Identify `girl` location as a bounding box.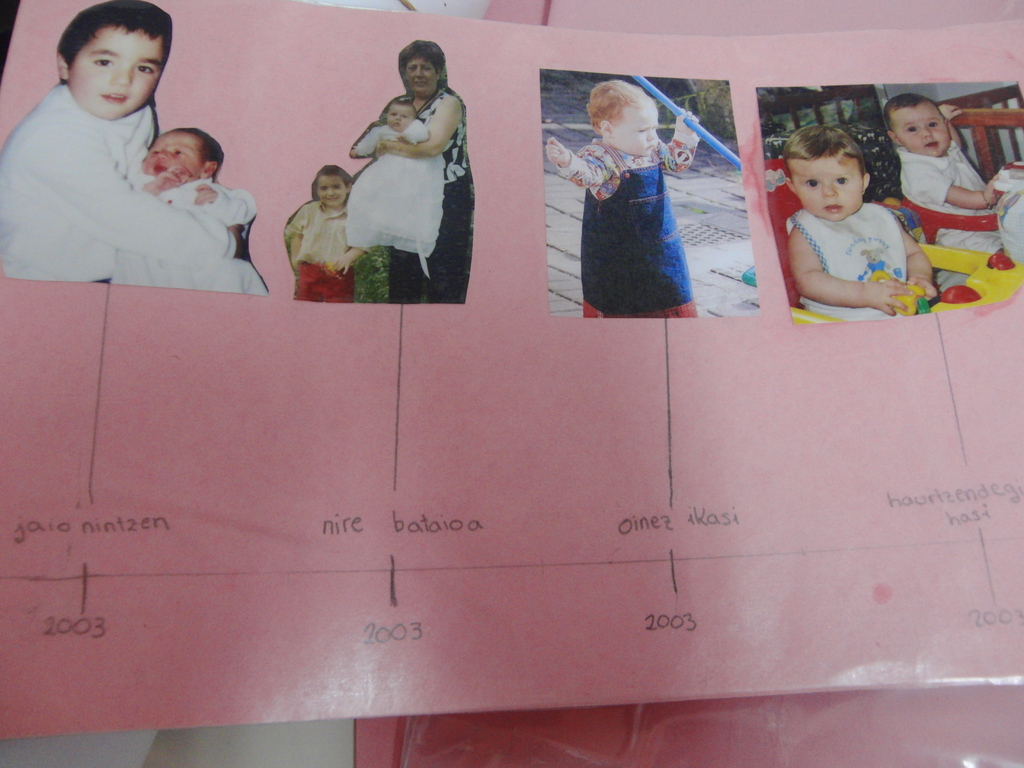
<box>545,77,702,320</box>.
